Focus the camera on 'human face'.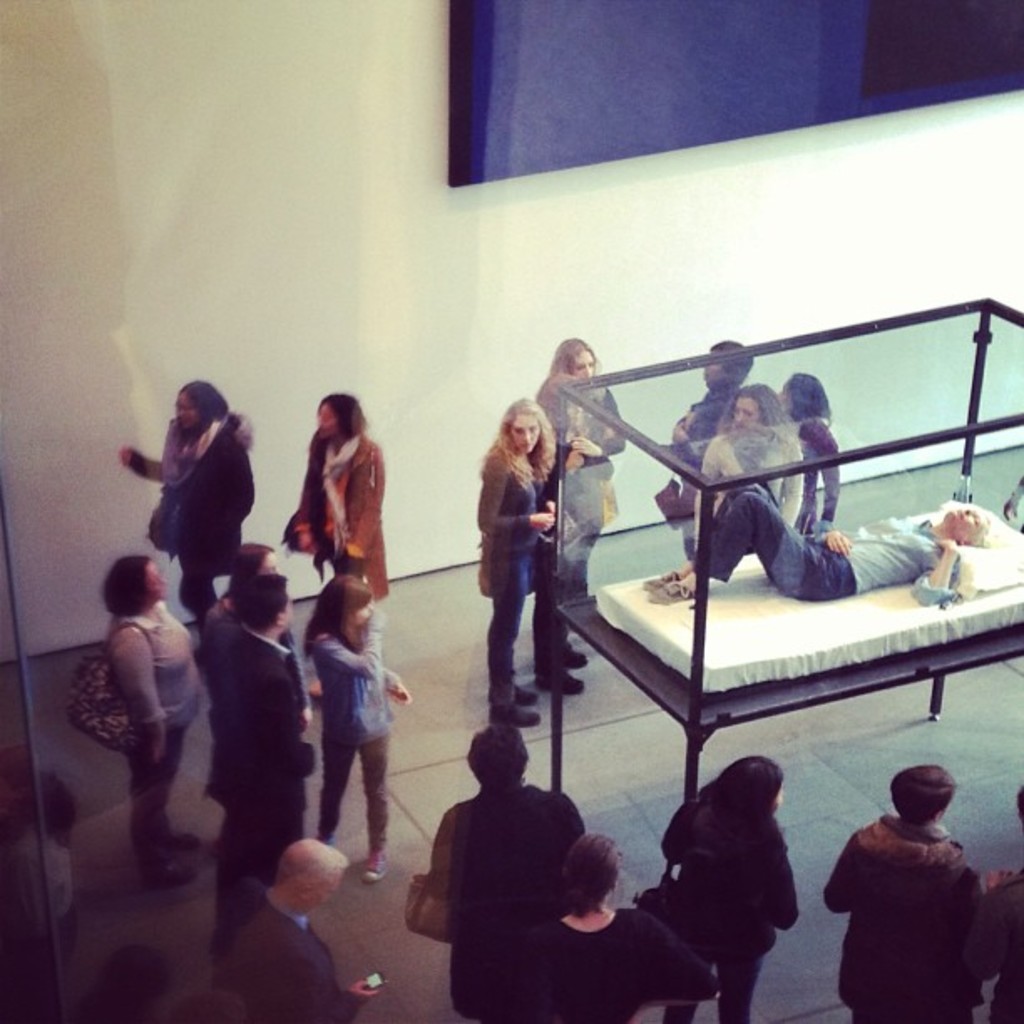
Focus region: l=311, t=403, r=345, b=438.
